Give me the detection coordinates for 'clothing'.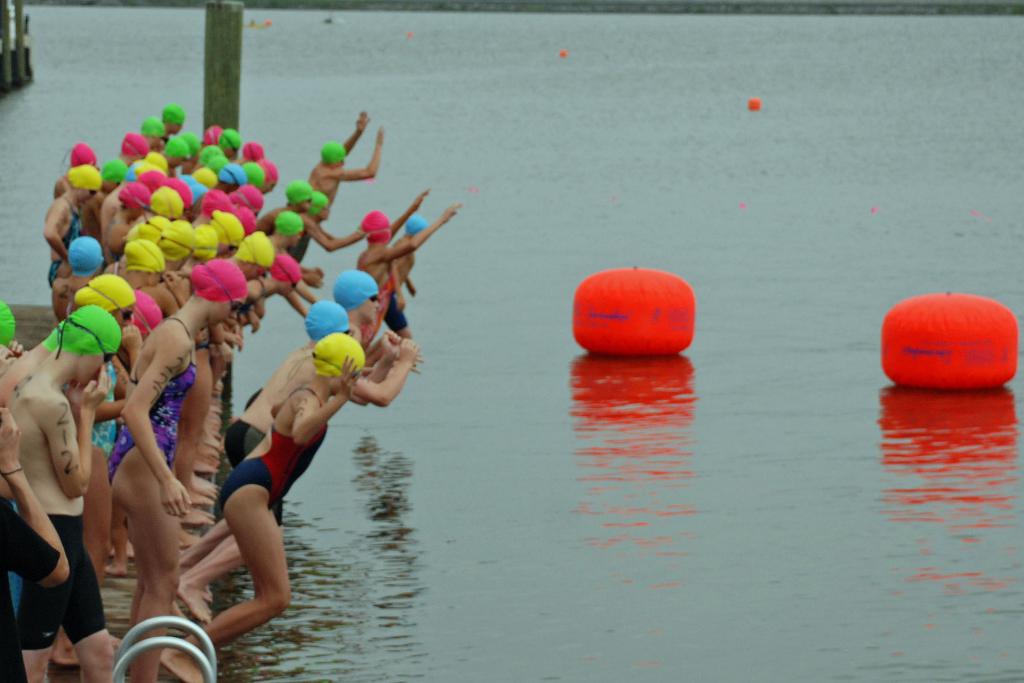
x1=159 y1=101 x2=191 y2=144.
